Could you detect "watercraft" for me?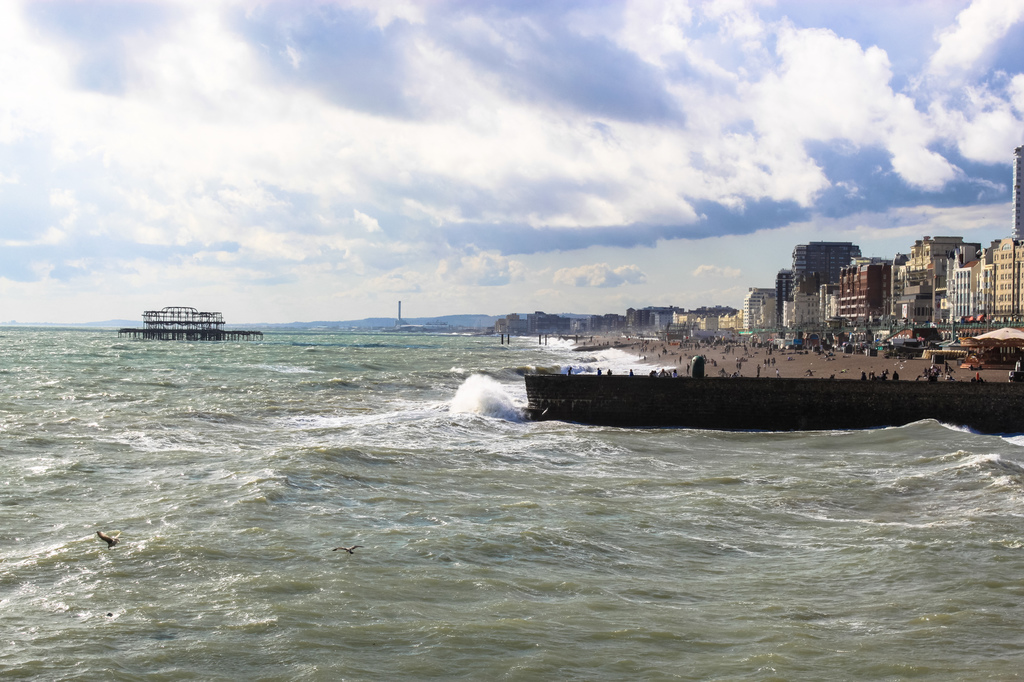
Detection result: (528,374,1023,438).
